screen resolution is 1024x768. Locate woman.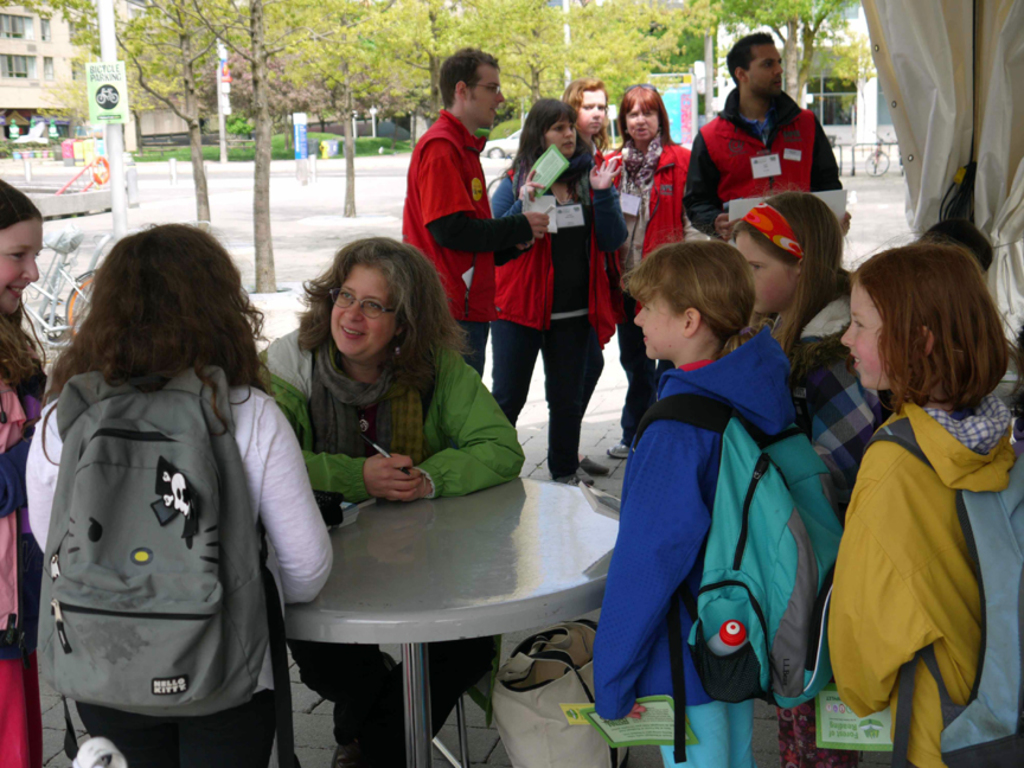
[left=238, top=245, right=550, bottom=763].
